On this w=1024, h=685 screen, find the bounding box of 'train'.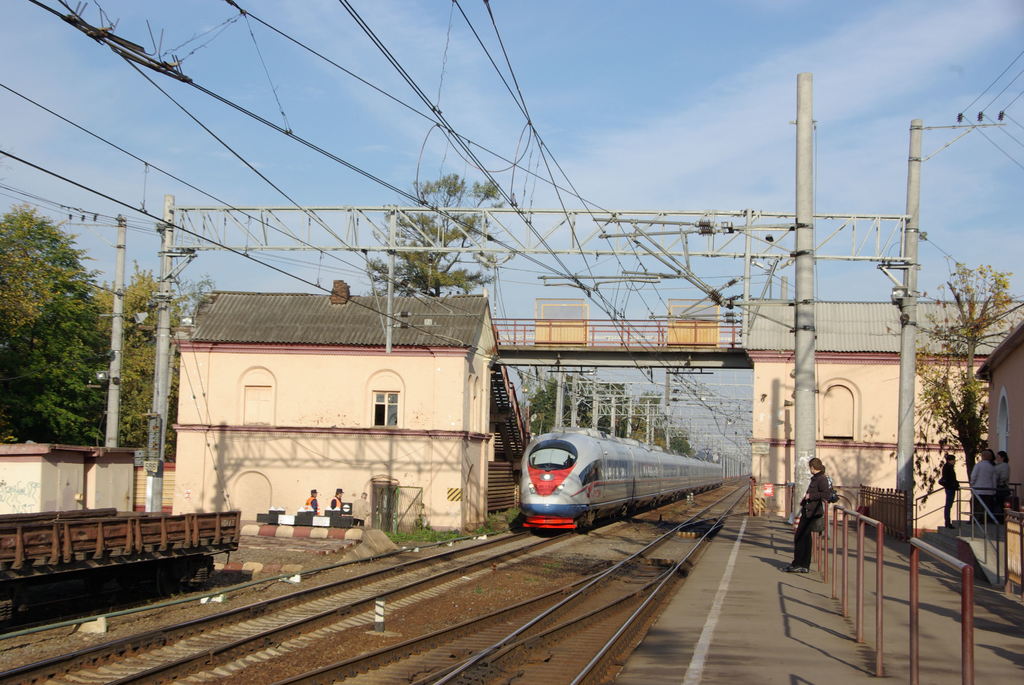
Bounding box: [514,427,725,539].
